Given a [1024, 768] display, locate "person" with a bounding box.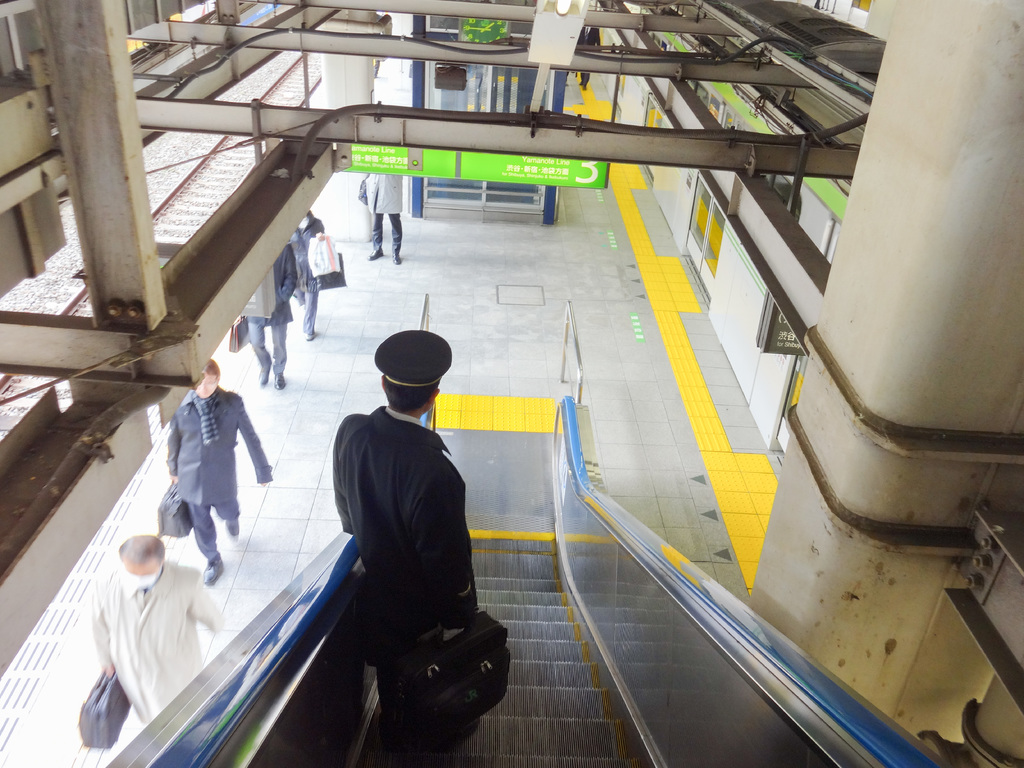
Located: bbox(289, 209, 321, 335).
